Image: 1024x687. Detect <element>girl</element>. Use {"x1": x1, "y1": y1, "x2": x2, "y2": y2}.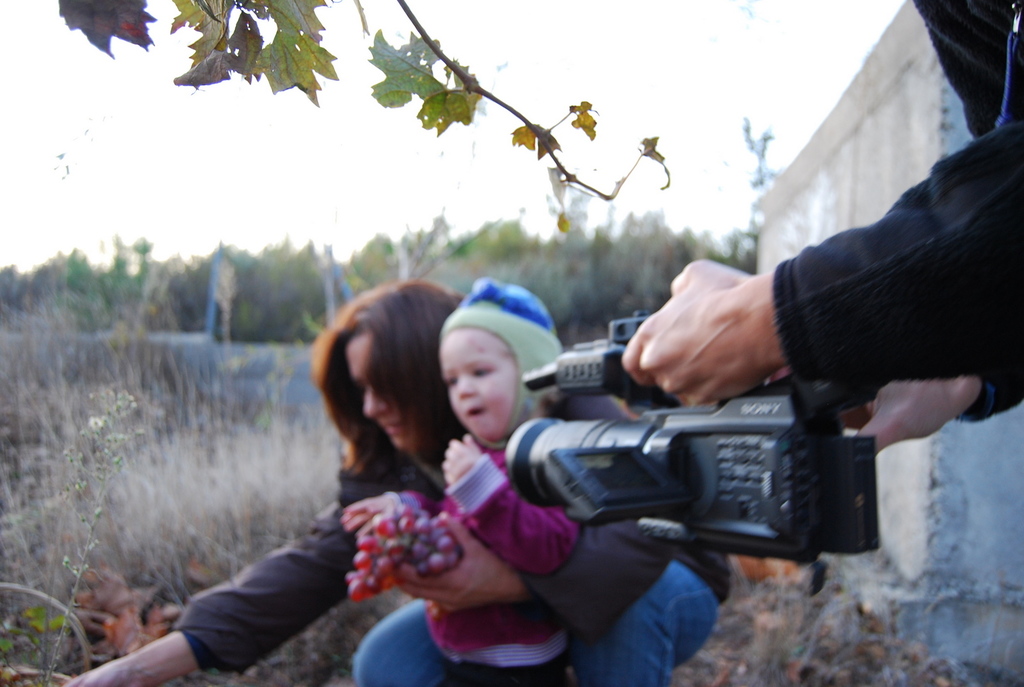
{"x1": 332, "y1": 285, "x2": 586, "y2": 677}.
